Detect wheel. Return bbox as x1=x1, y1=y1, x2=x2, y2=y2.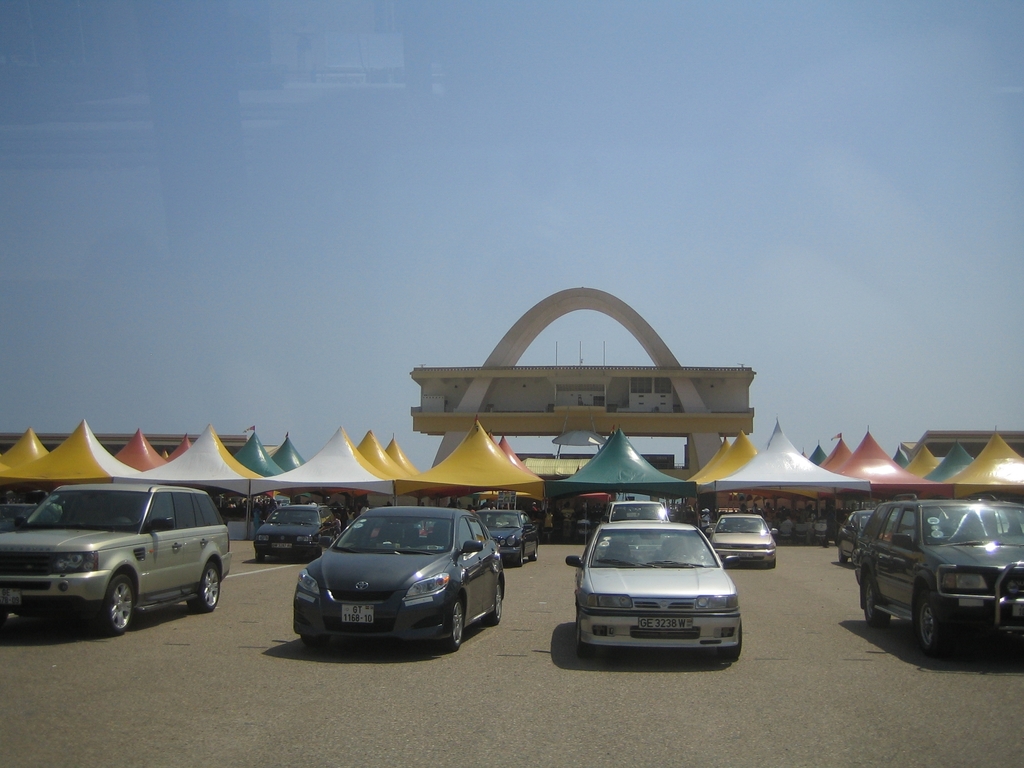
x1=769, y1=559, x2=776, y2=572.
